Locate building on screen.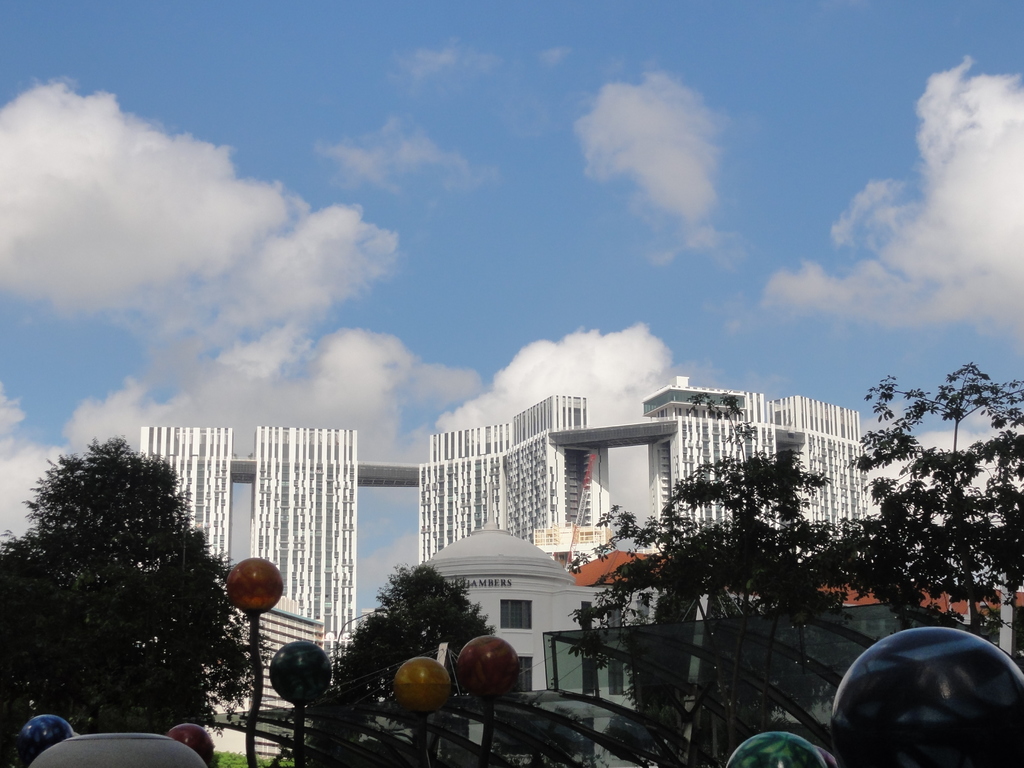
On screen at 564:547:1023:767.
